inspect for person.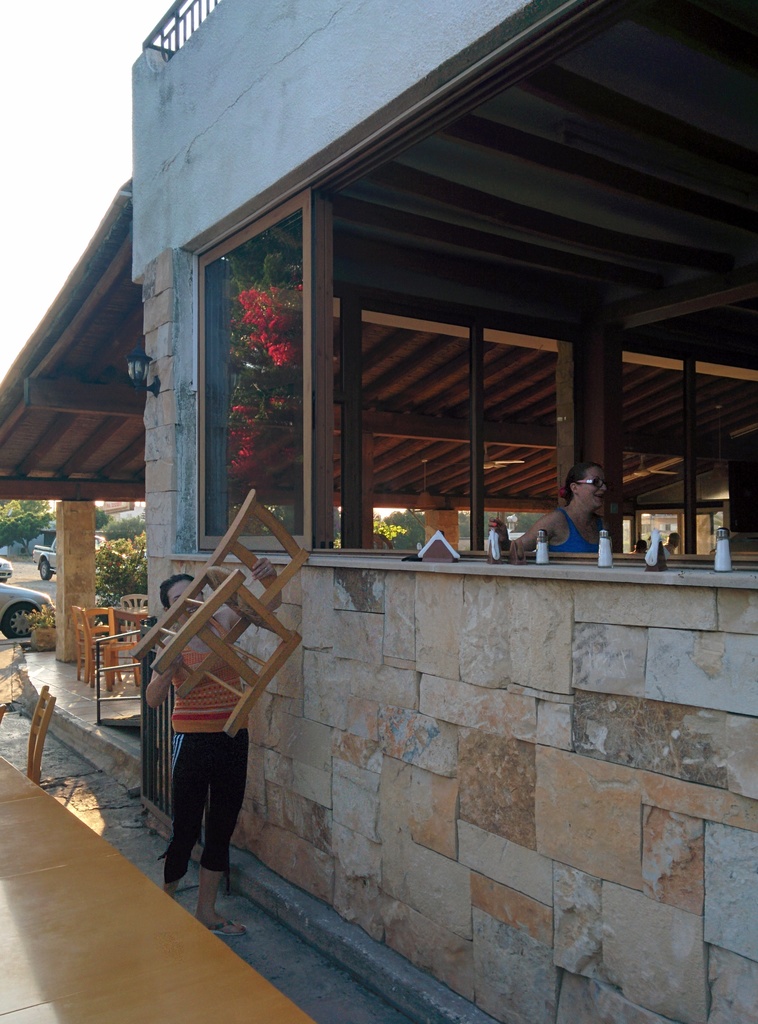
Inspection: select_region(516, 462, 612, 553).
